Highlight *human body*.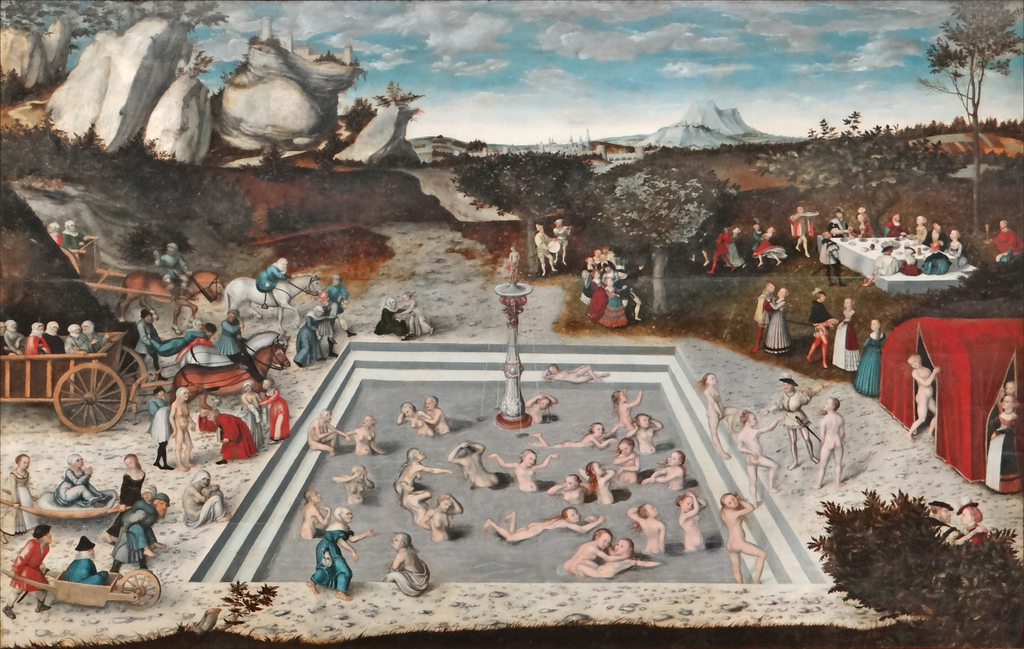
Highlighted region: bbox=(829, 310, 860, 371).
